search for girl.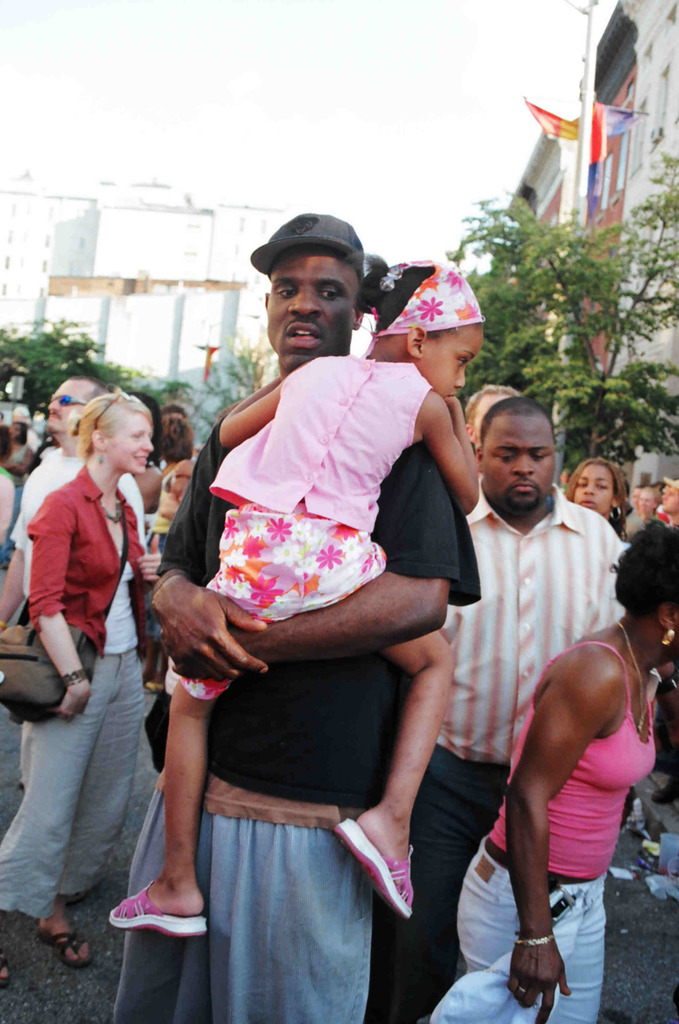
Found at 109, 253, 484, 935.
